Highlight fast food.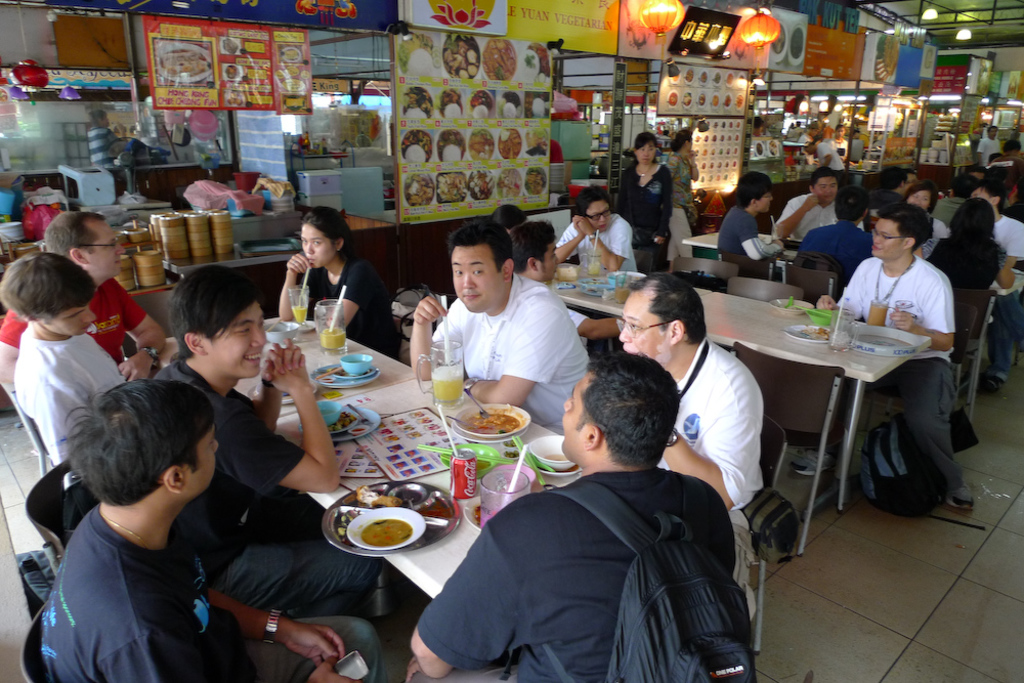
Highlighted region: pyautogui.locateOnScreen(469, 104, 489, 120).
